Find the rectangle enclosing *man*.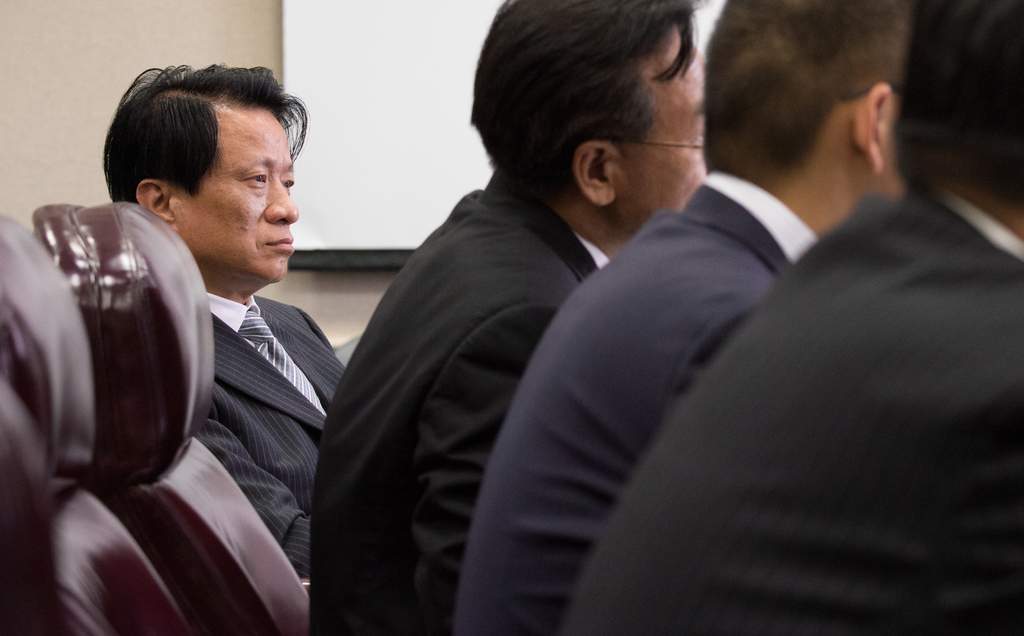
bbox=(566, 0, 1023, 635).
